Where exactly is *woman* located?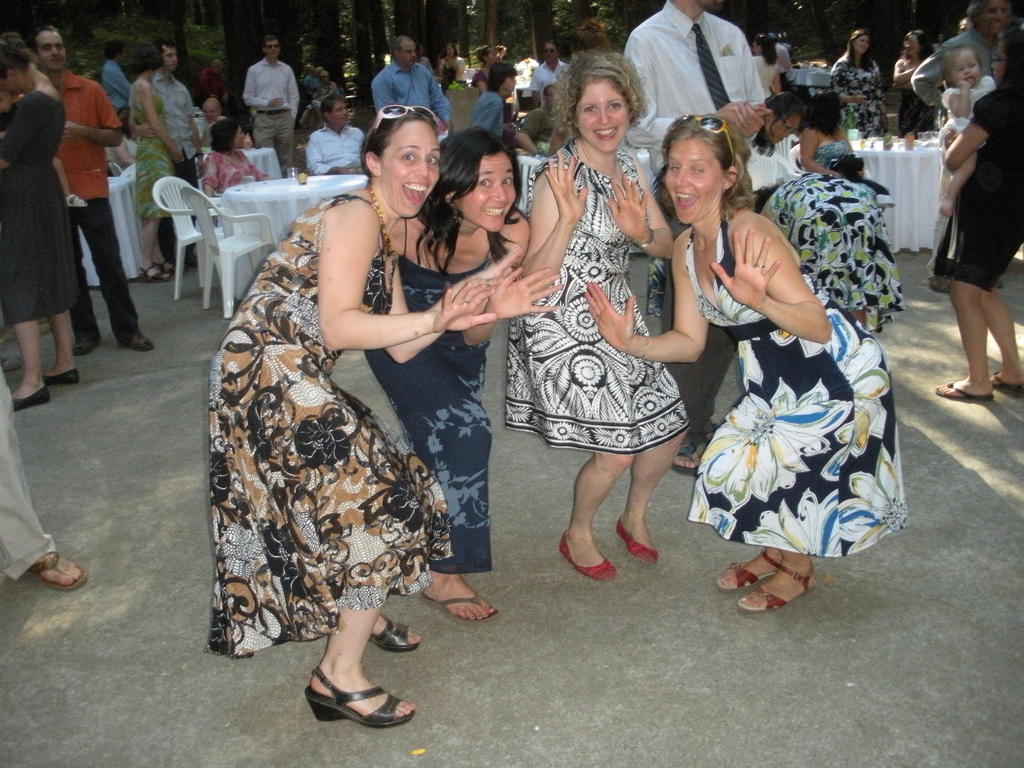
Its bounding box is 932 24 1023 401.
